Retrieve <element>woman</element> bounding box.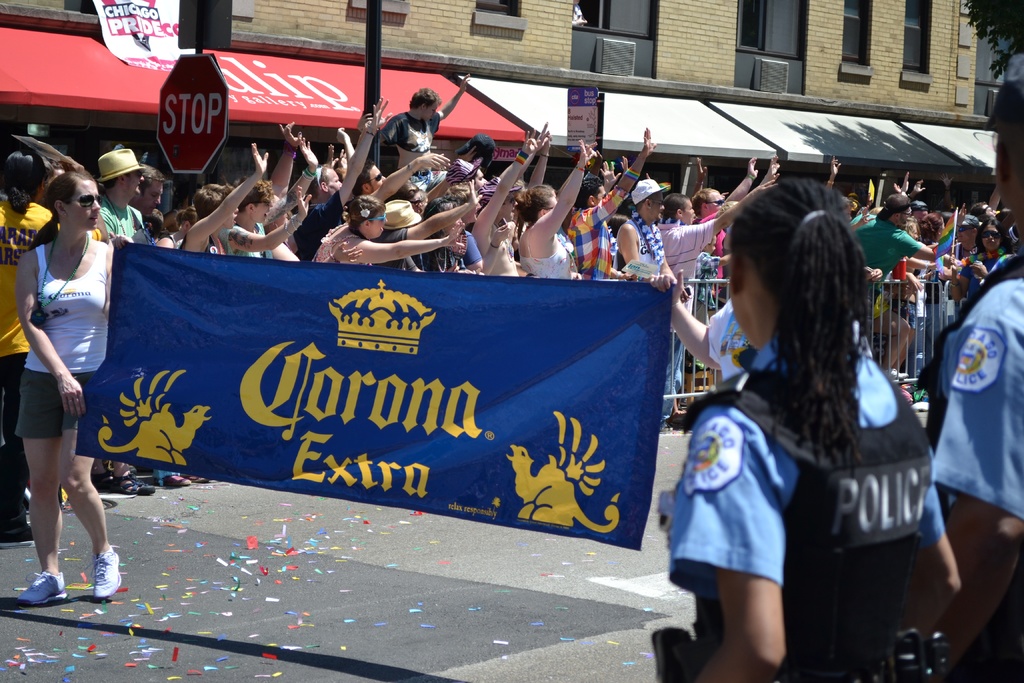
Bounding box: 515,134,586,283.
